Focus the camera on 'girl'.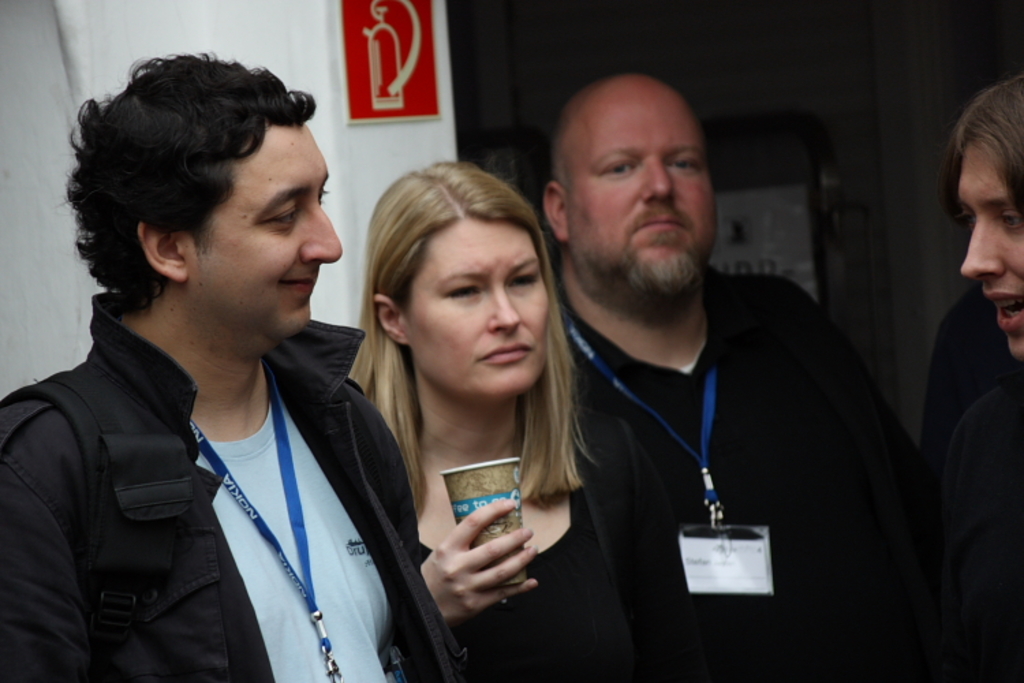
Focus region: detection(340, 161, 657, 682).
